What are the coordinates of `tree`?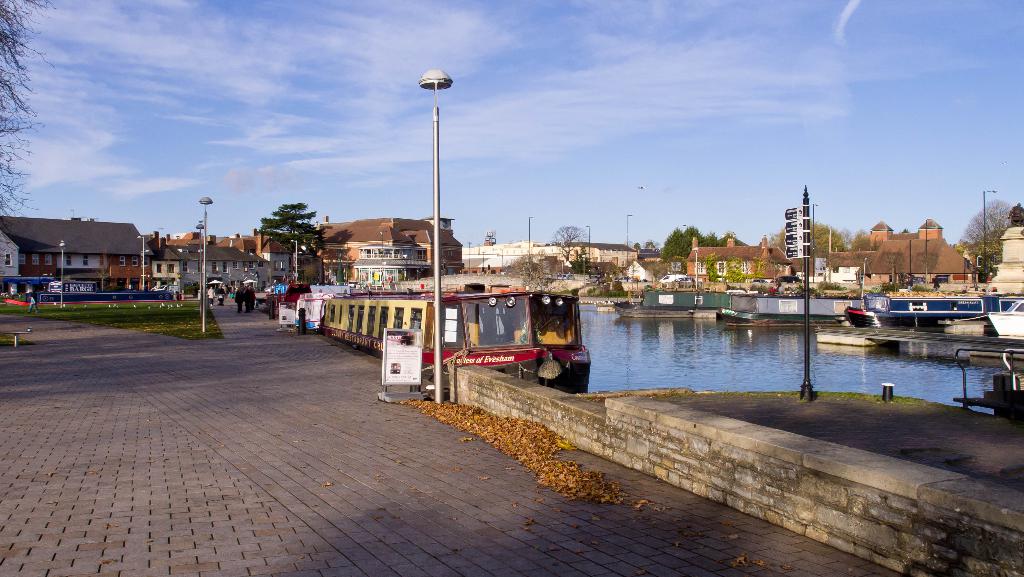
4,0,58,287.
